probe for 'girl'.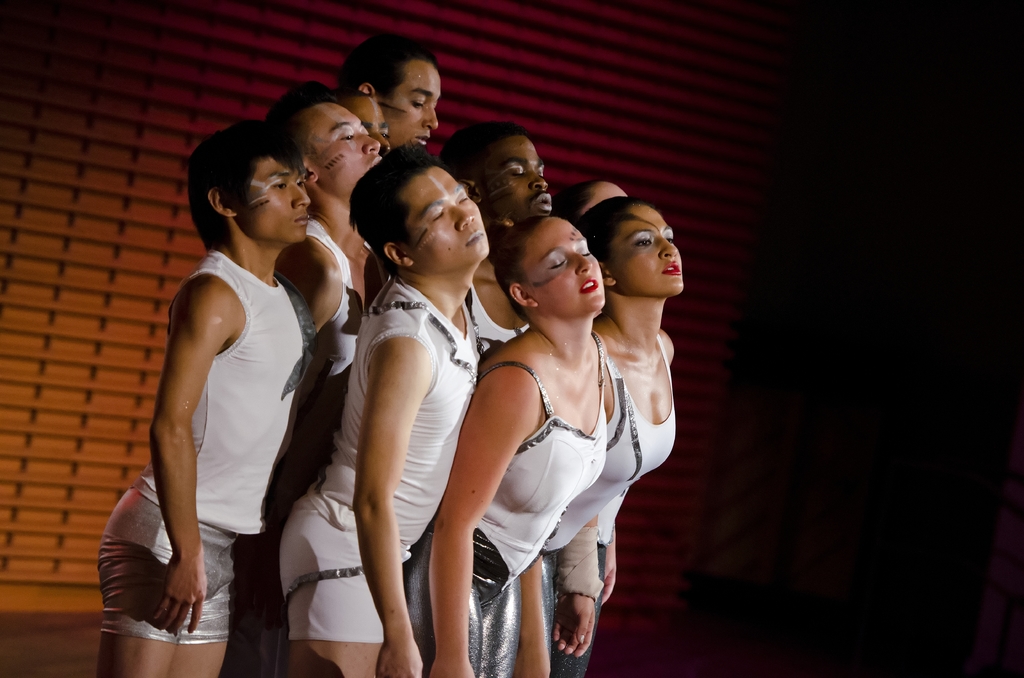
Probe result: [402,211,612,677].
